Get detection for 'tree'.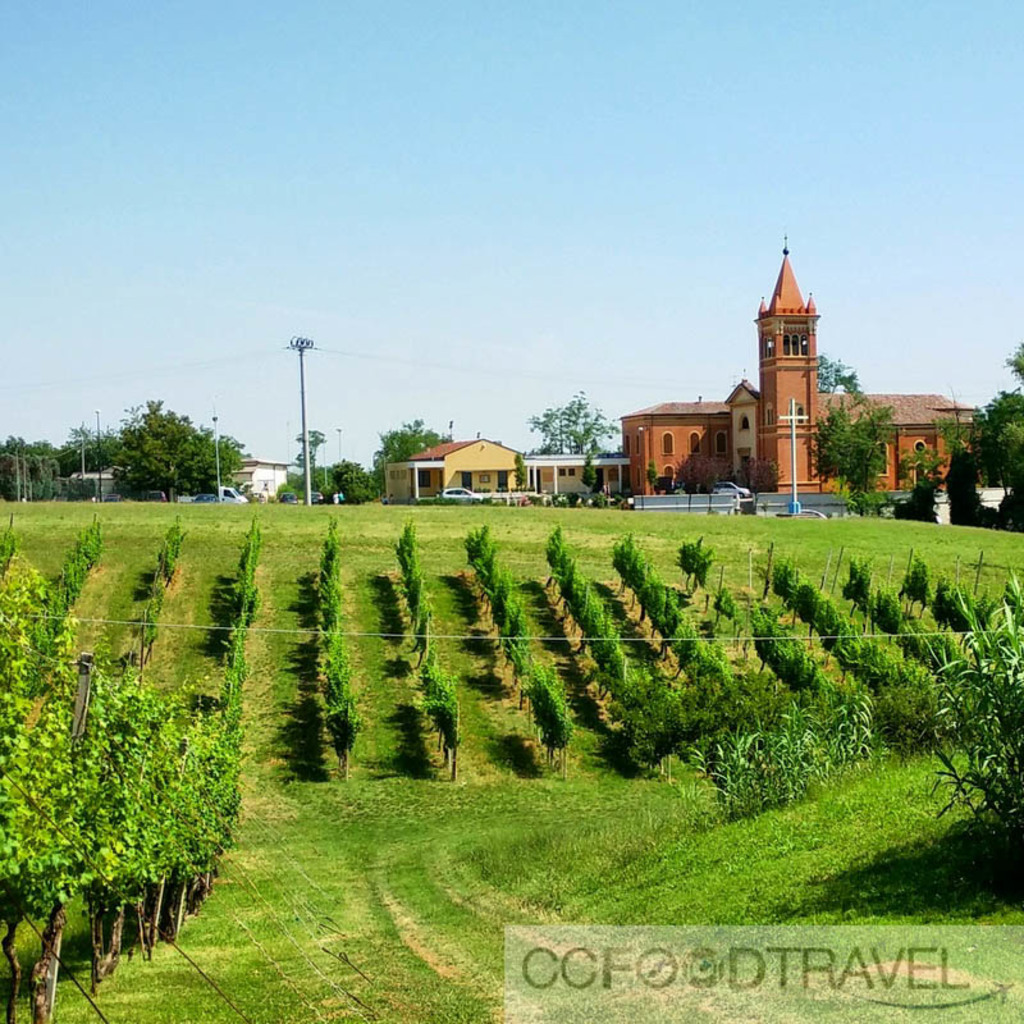
Detection: (x1=530, y1=392, x2=623, y2=467).
